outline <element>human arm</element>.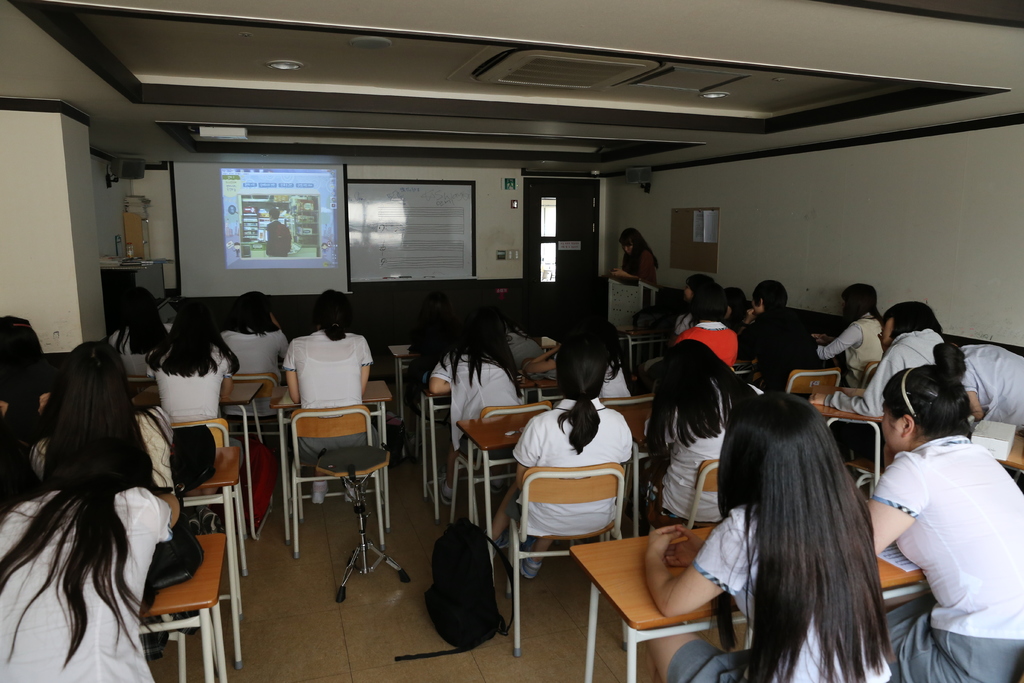
Outline: select_region(427, 352, 453, 397).
